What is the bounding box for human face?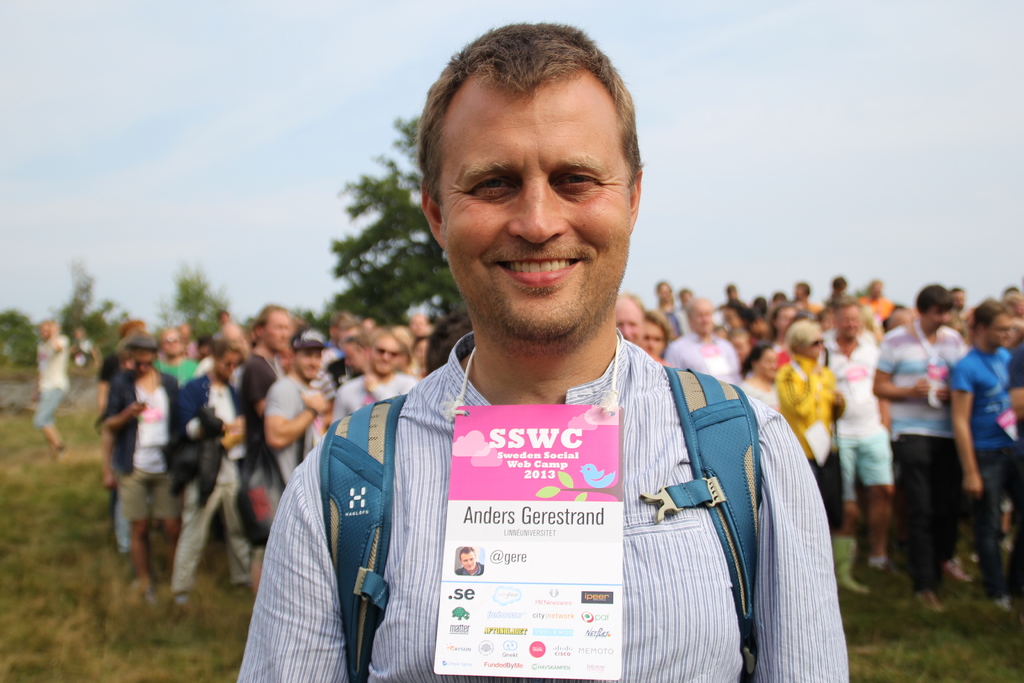
detection(989, 313, 1011, 346).
